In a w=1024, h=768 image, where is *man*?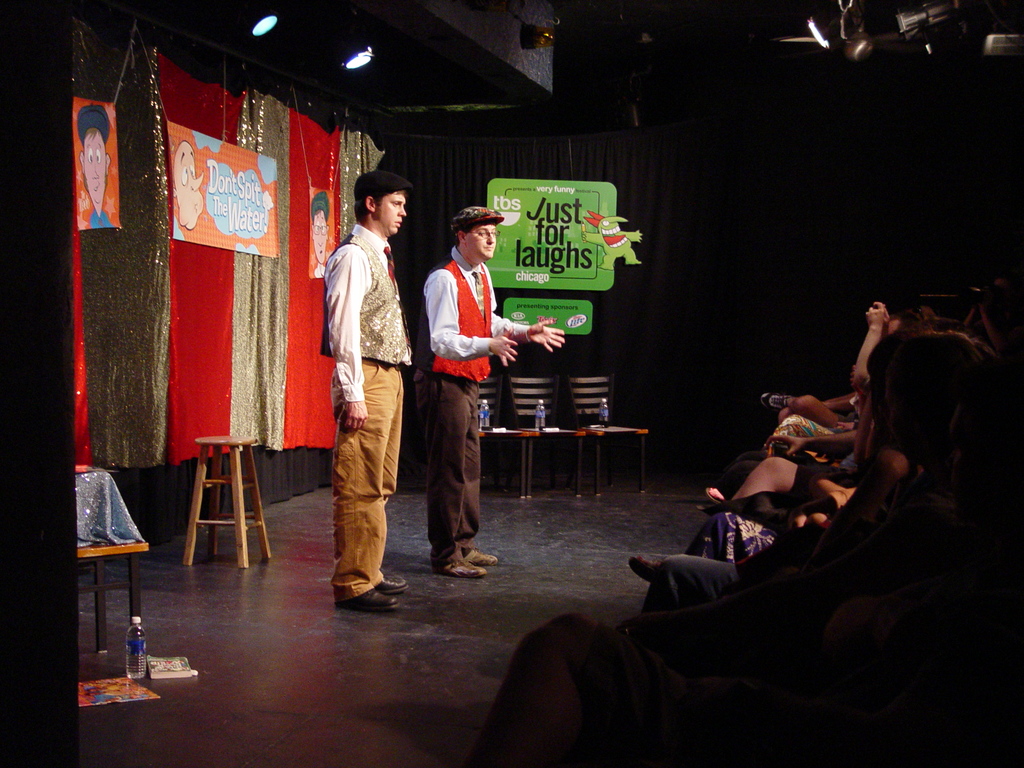
pyautogui.locateOnScreen(314, 157, 404, 618).
